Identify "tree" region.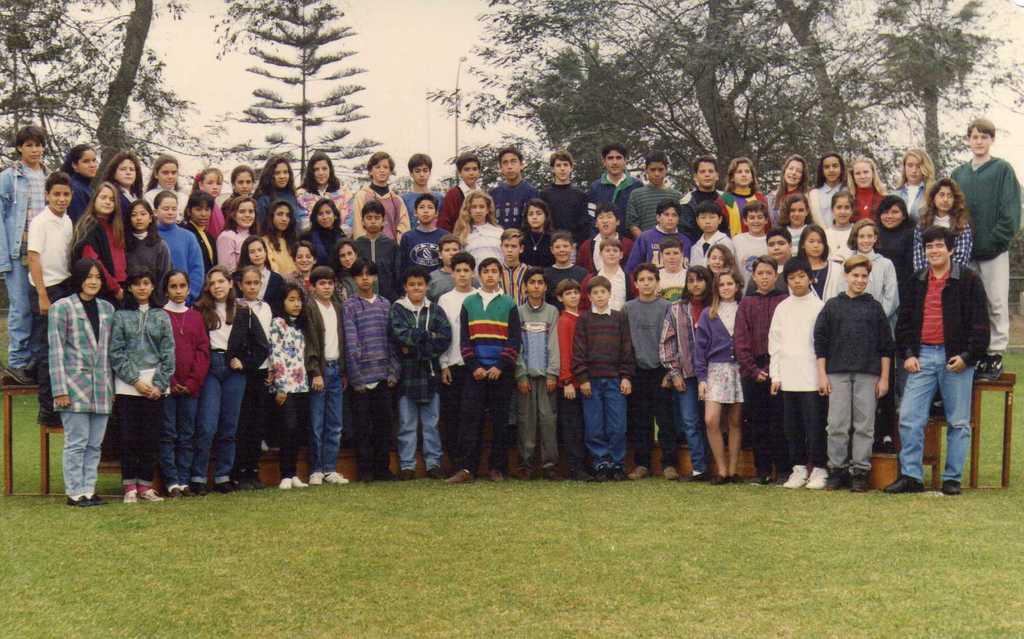
Region: [228, 0, 387, 192].
